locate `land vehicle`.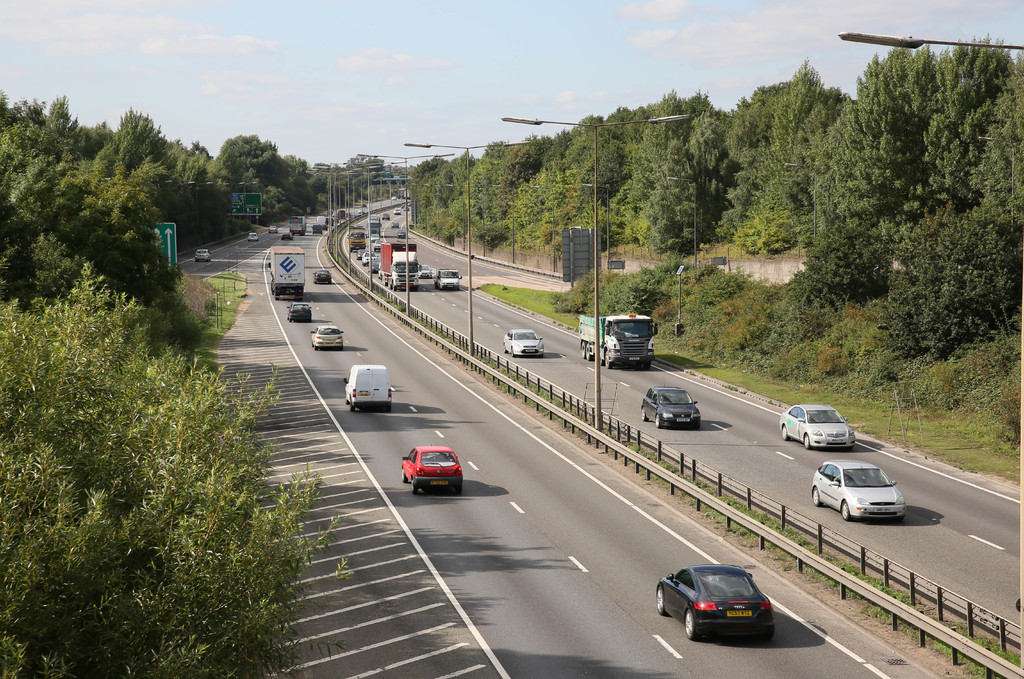
Bounding box: [502, 327, 546, 359].
